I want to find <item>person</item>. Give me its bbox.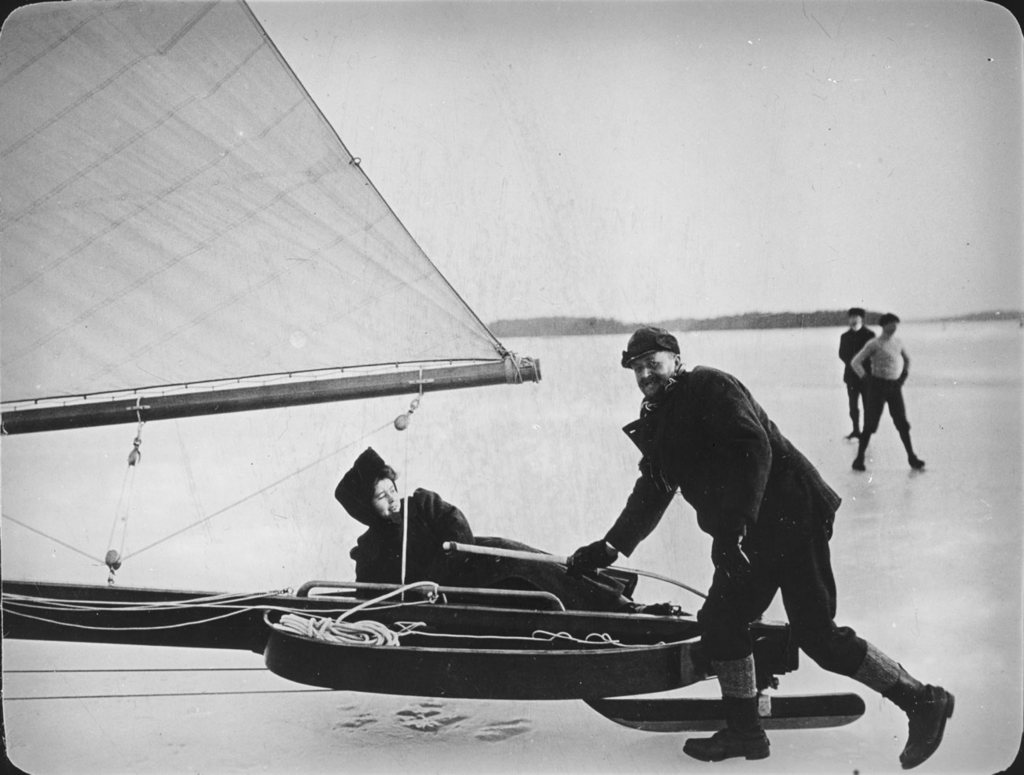
{"left": 561, "top": 327, "right": 955, "bottom": 770}.
